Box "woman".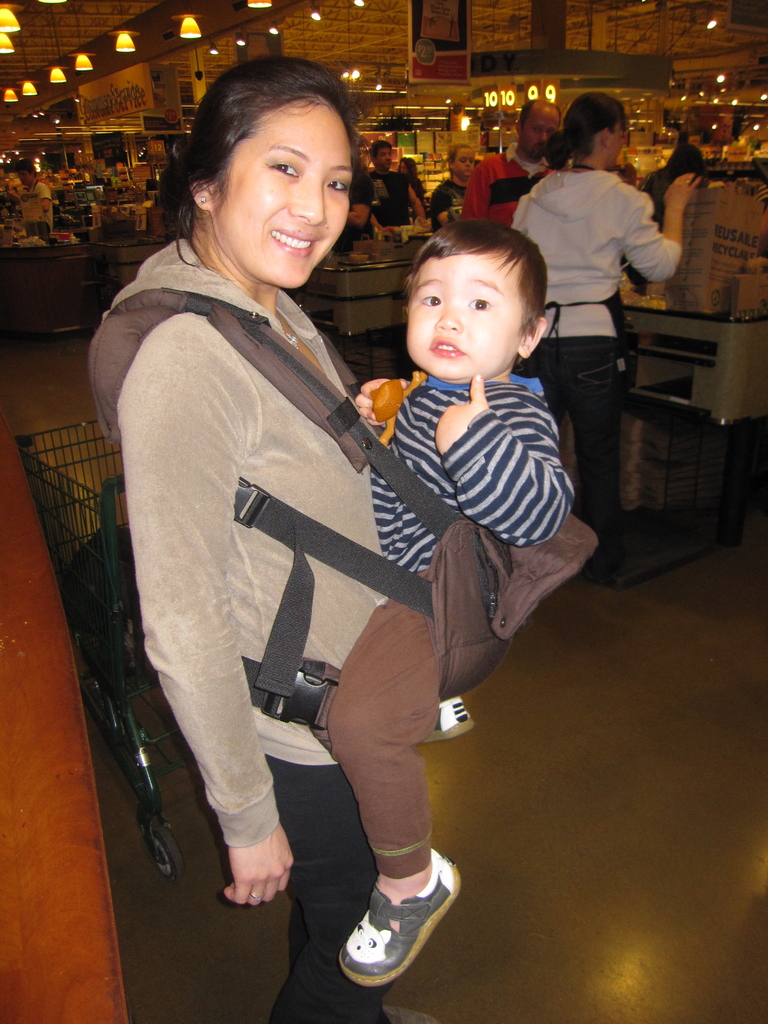
[x1=511, y1=91, x2=705, y2=576].
